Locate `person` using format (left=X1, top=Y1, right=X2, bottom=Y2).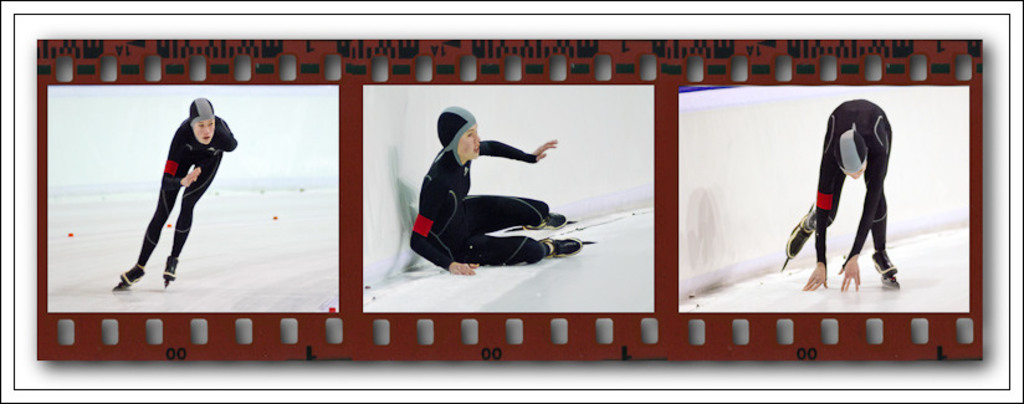
(left=780, top=106, right=897, bottom=291).
